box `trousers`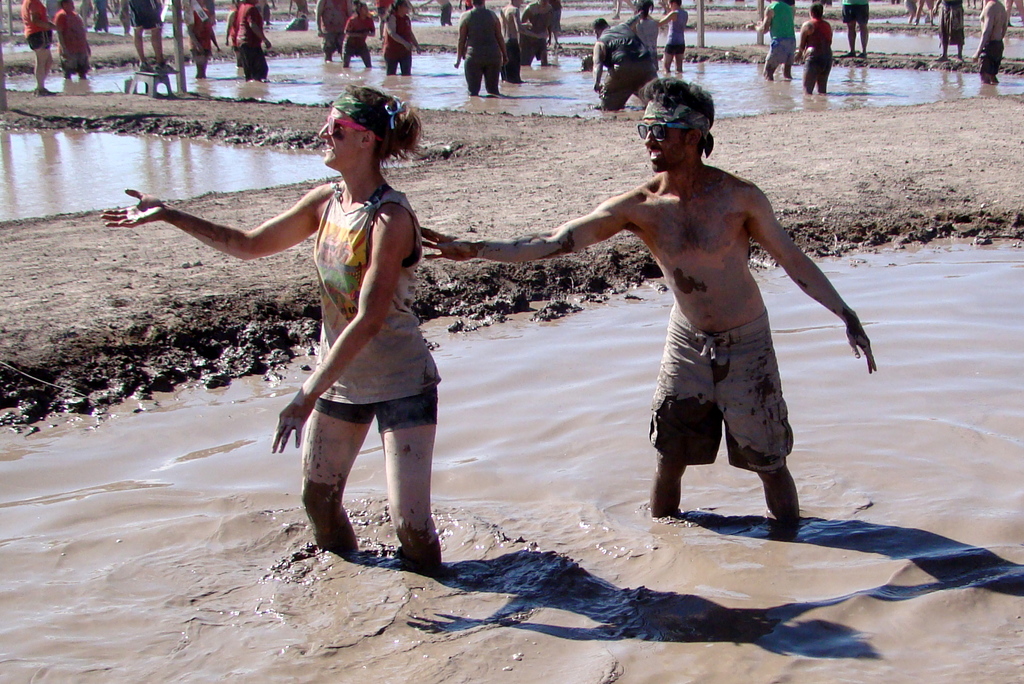
bbox(463, 48, 500, 93)
